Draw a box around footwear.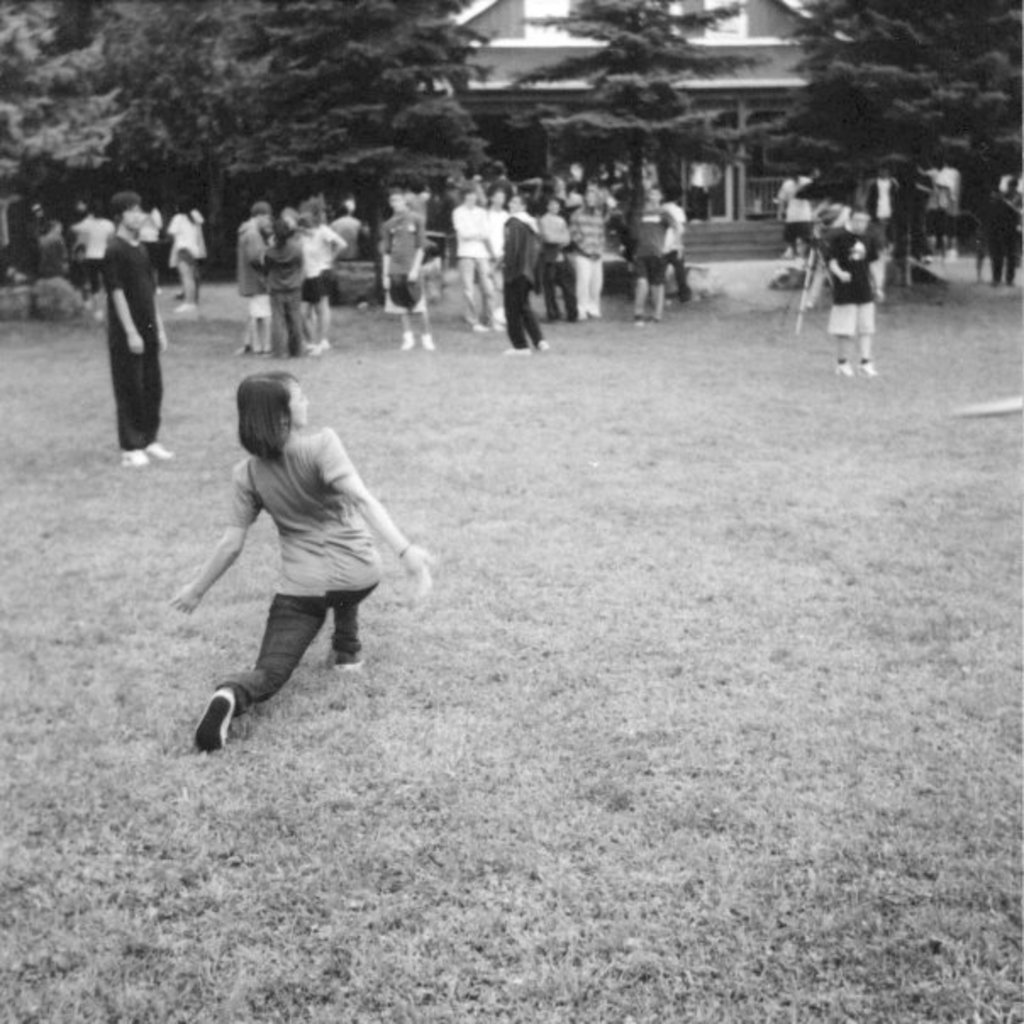
[502,348,526,358].
